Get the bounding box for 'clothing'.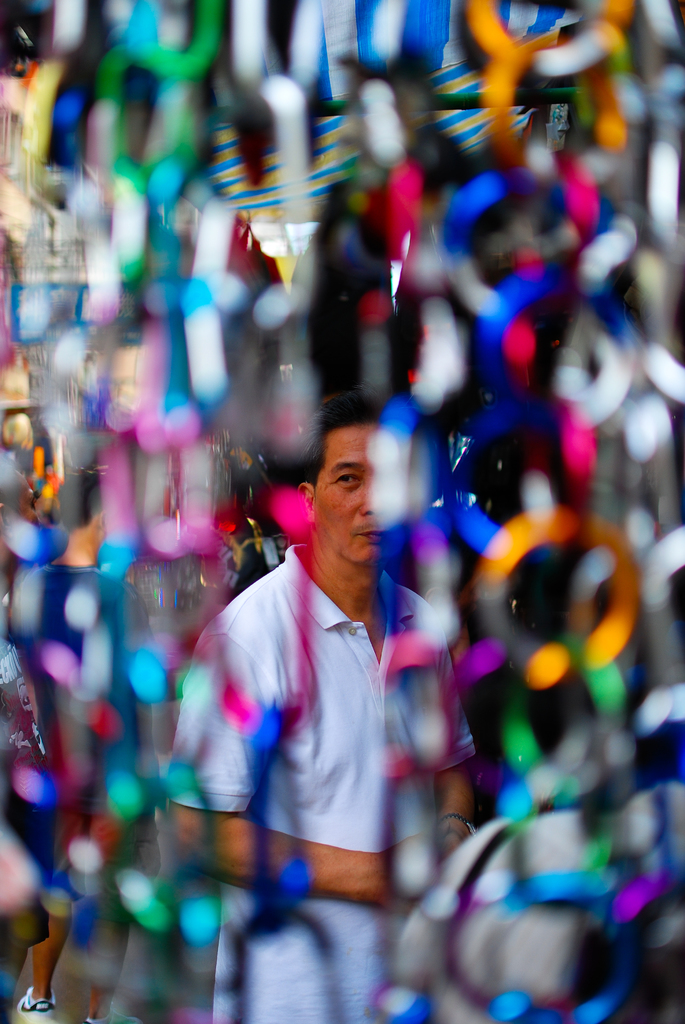
162, 534, 475, 1017.
